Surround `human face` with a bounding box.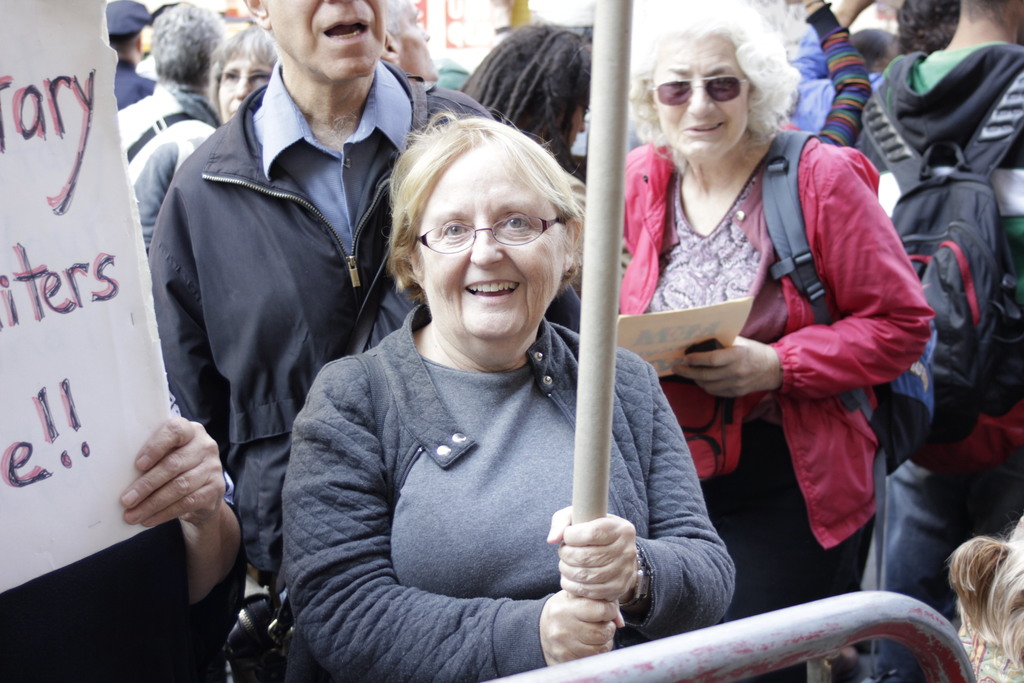
select_region(259, 0, 385, 76).
